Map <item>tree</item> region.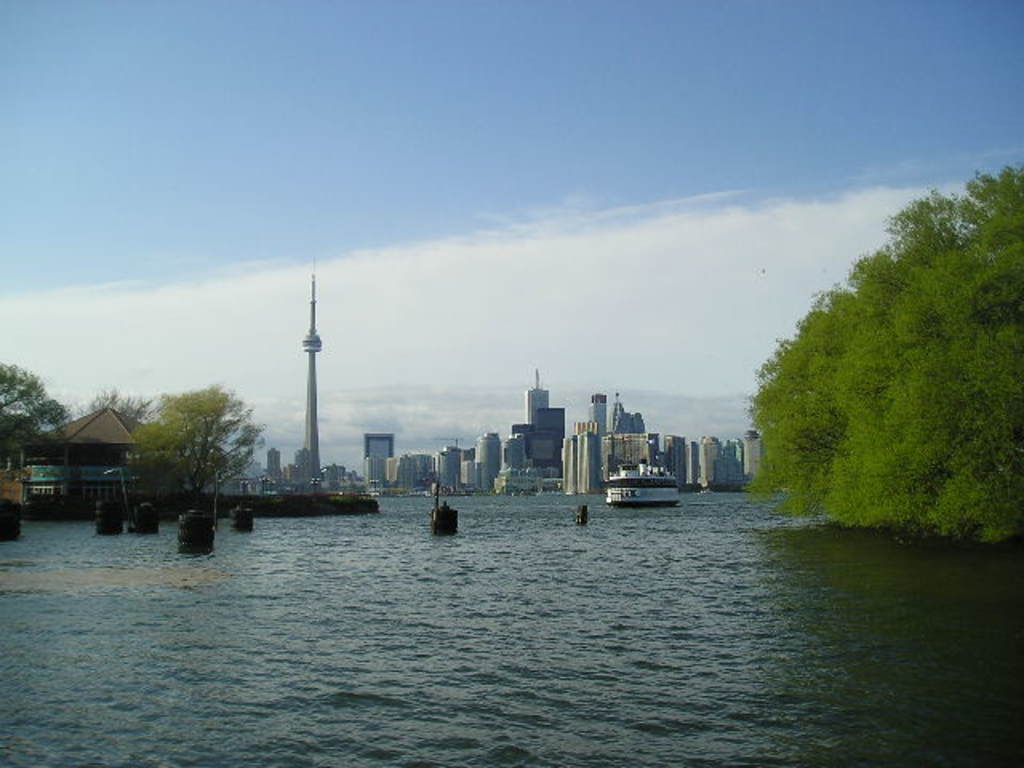
Mapped to 0 366 75 450.
